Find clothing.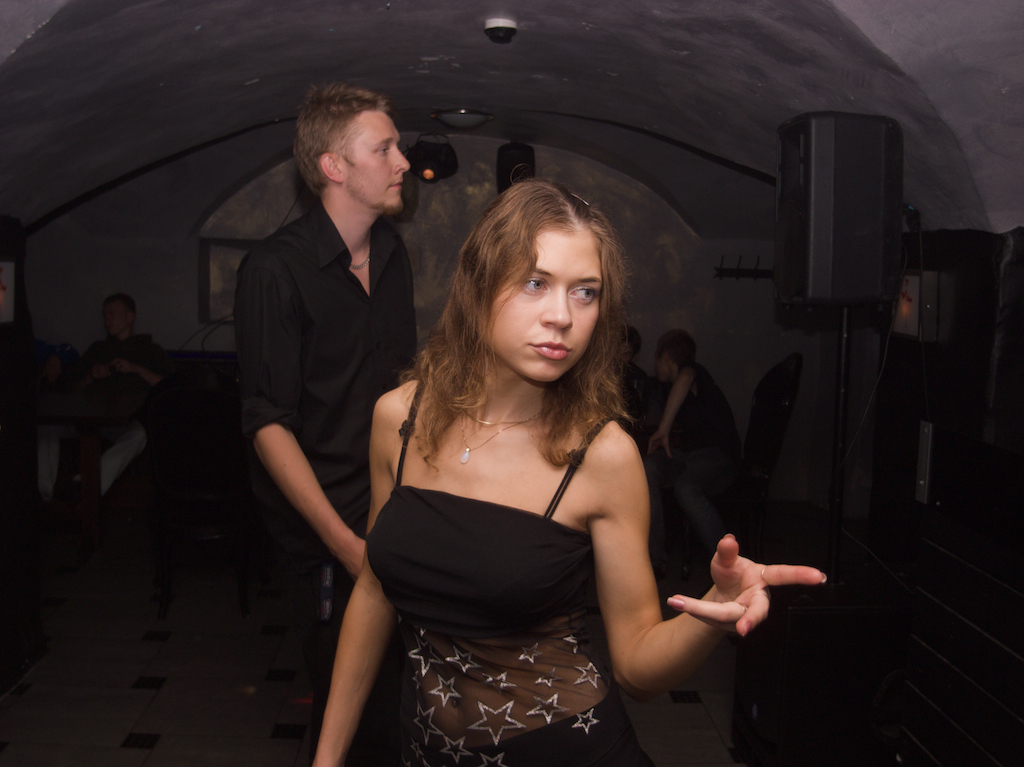
362/364/663/766.
